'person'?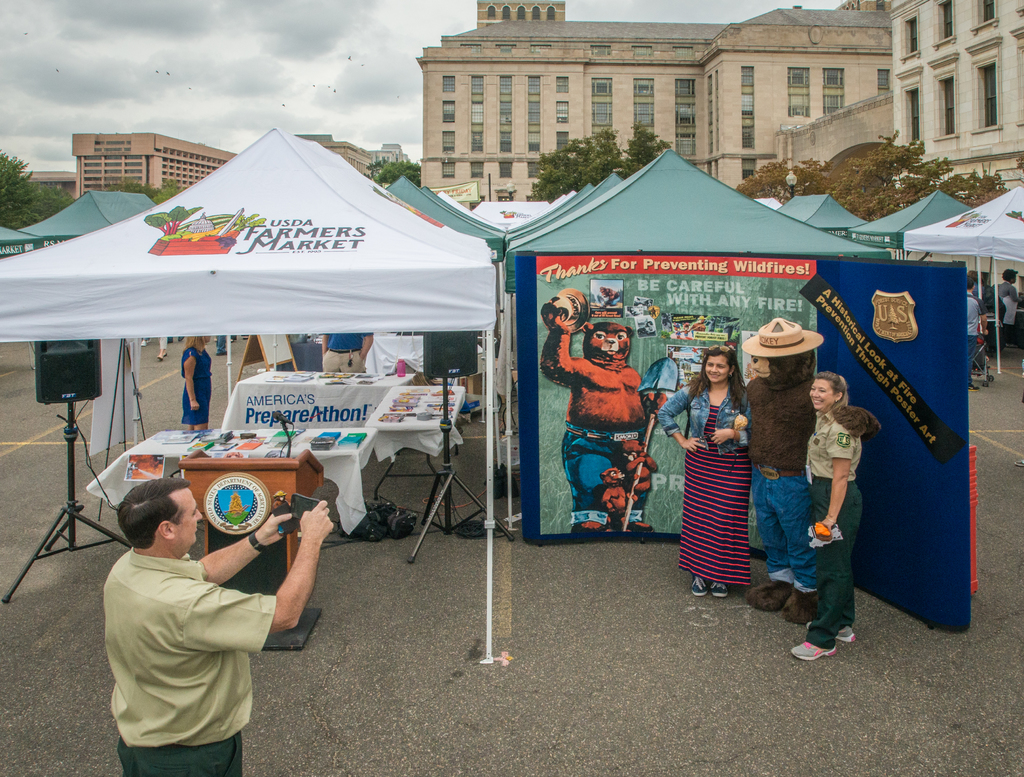
[x1=783, y1=372, x2=863, y2=663]
